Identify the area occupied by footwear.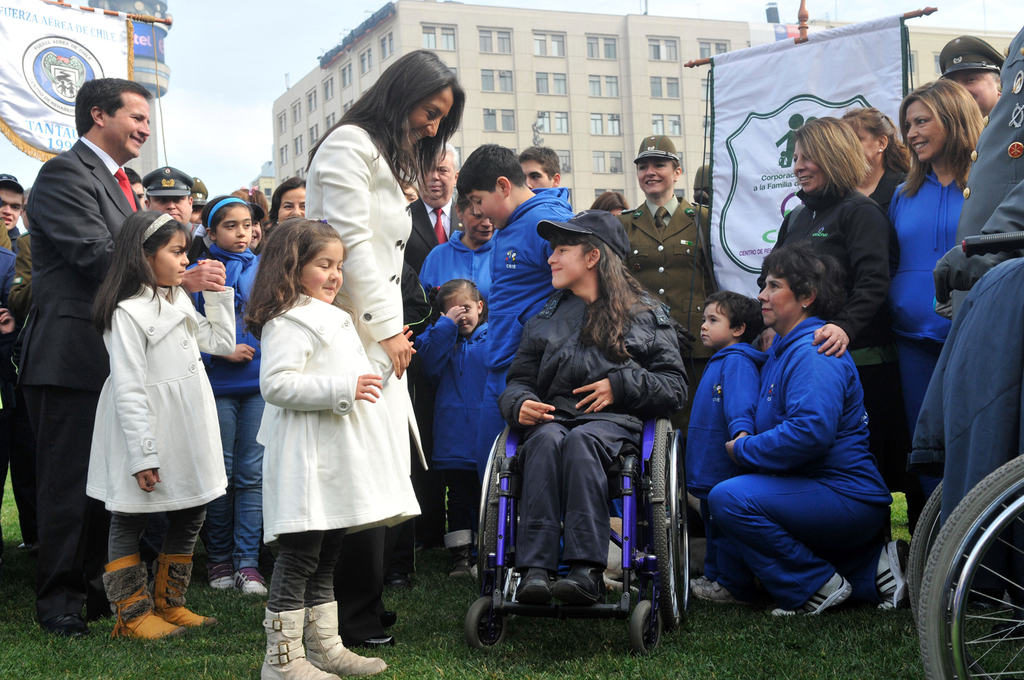
Area: (302, 600, 386, 679).
